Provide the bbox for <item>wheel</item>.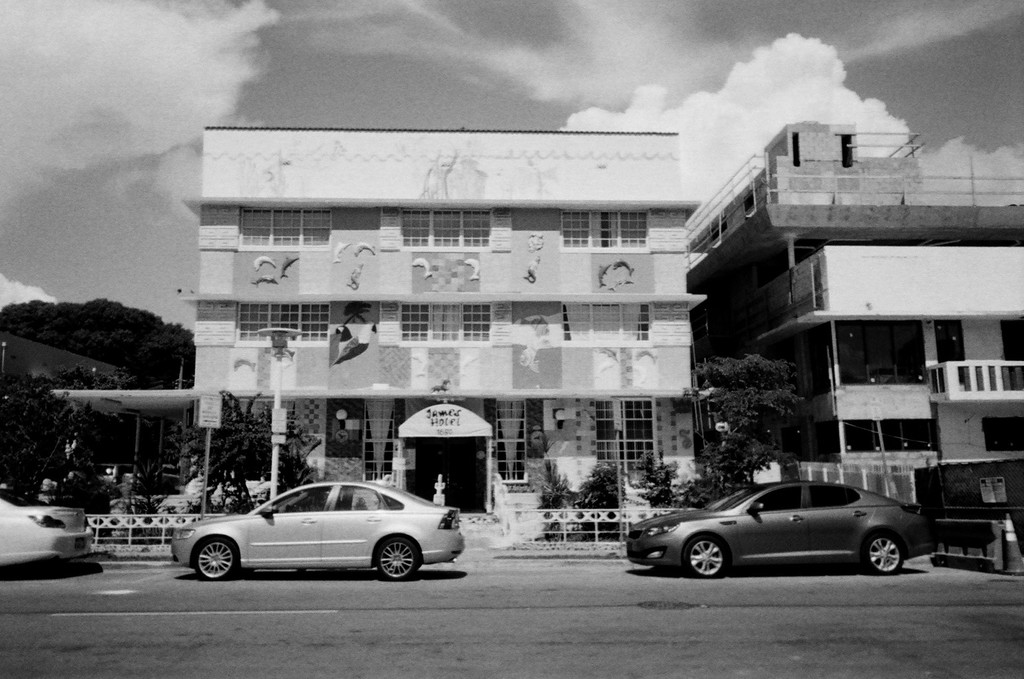
locate(688, 536, 730, 581).
